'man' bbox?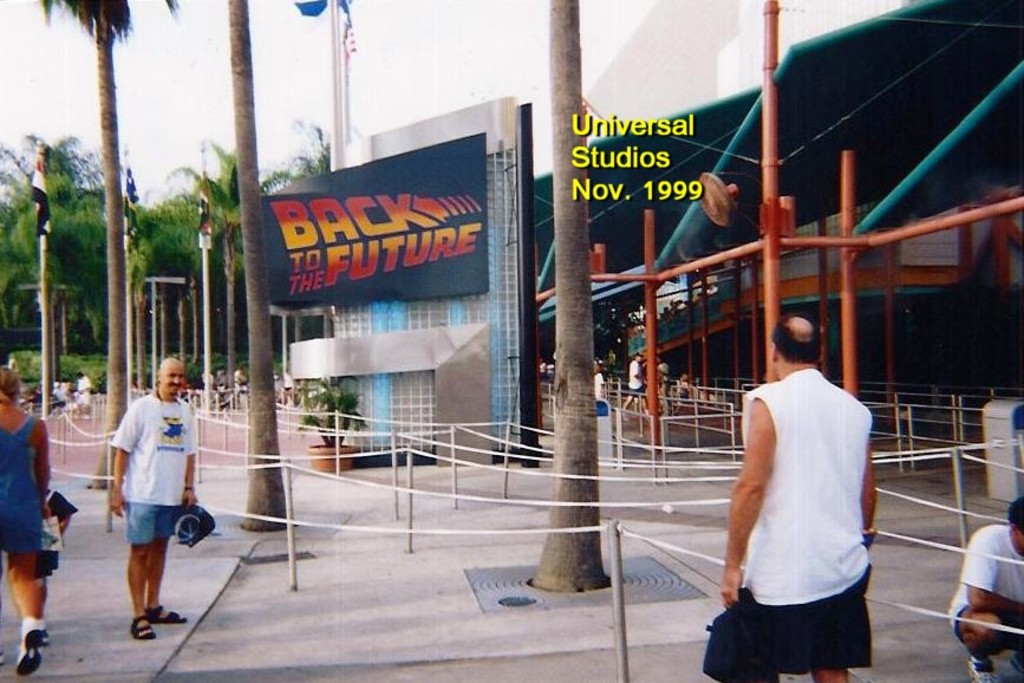
<bbox>621, 352, 651, 418</bbox>
